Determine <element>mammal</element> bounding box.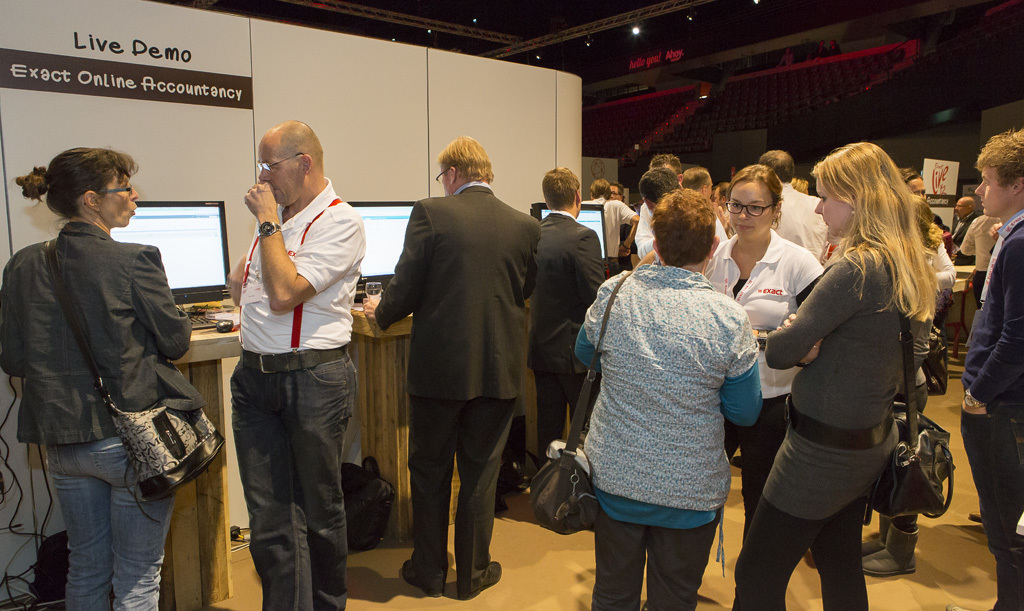
Determined: box=[634, 151, 999, 572].
